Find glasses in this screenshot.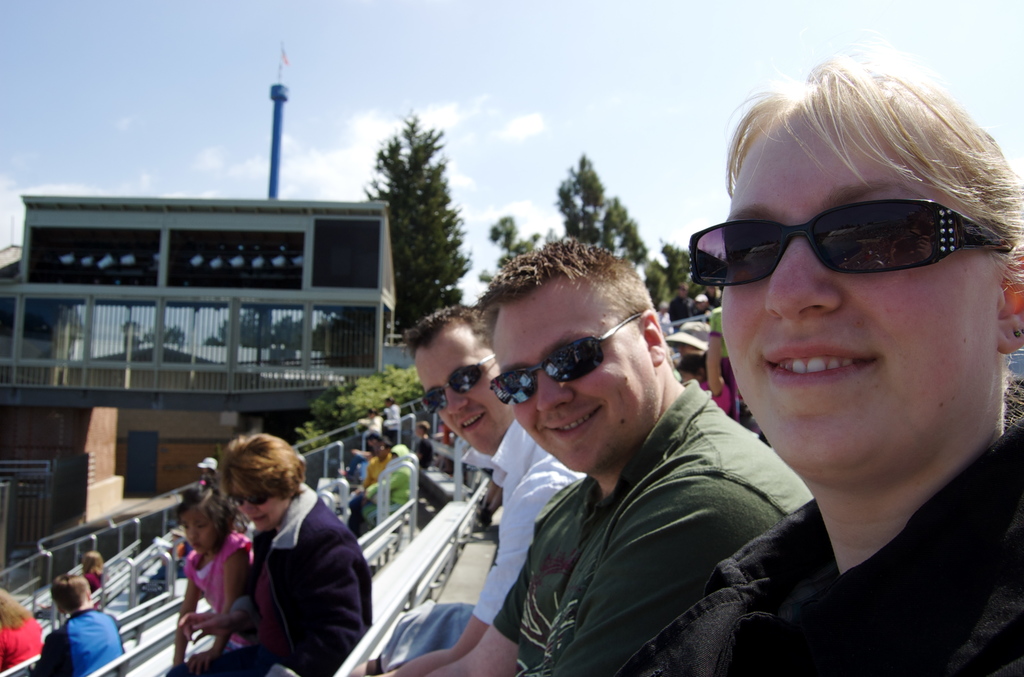
The bounding box for glasses is 489 305 643 416.
